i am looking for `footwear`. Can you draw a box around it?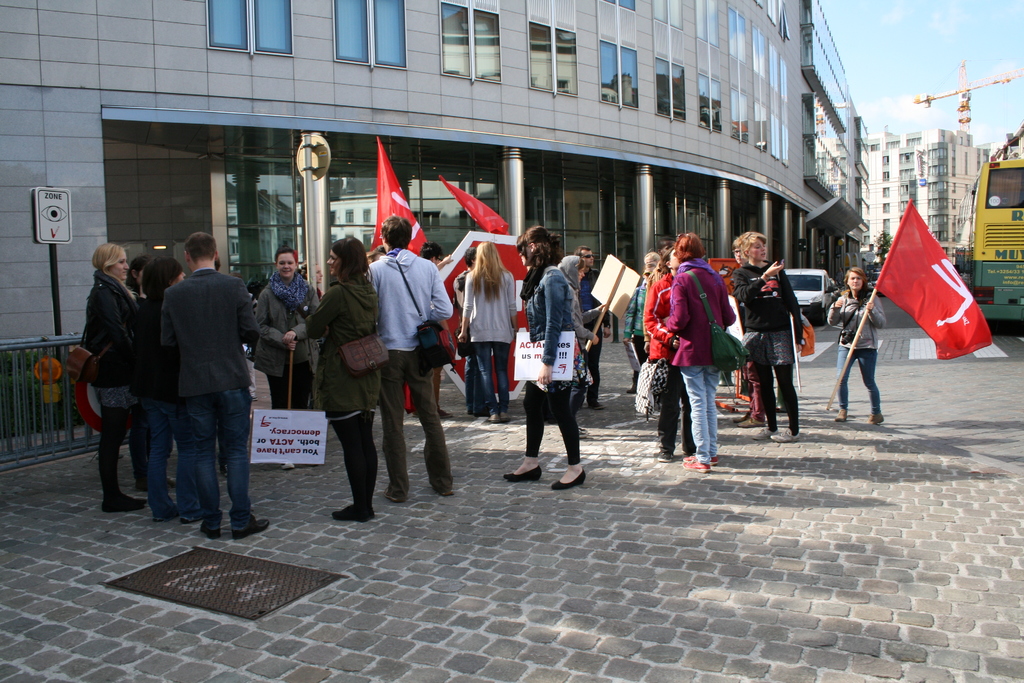
Sure, the bounding box is Rect(332, 503, 376, 527).
